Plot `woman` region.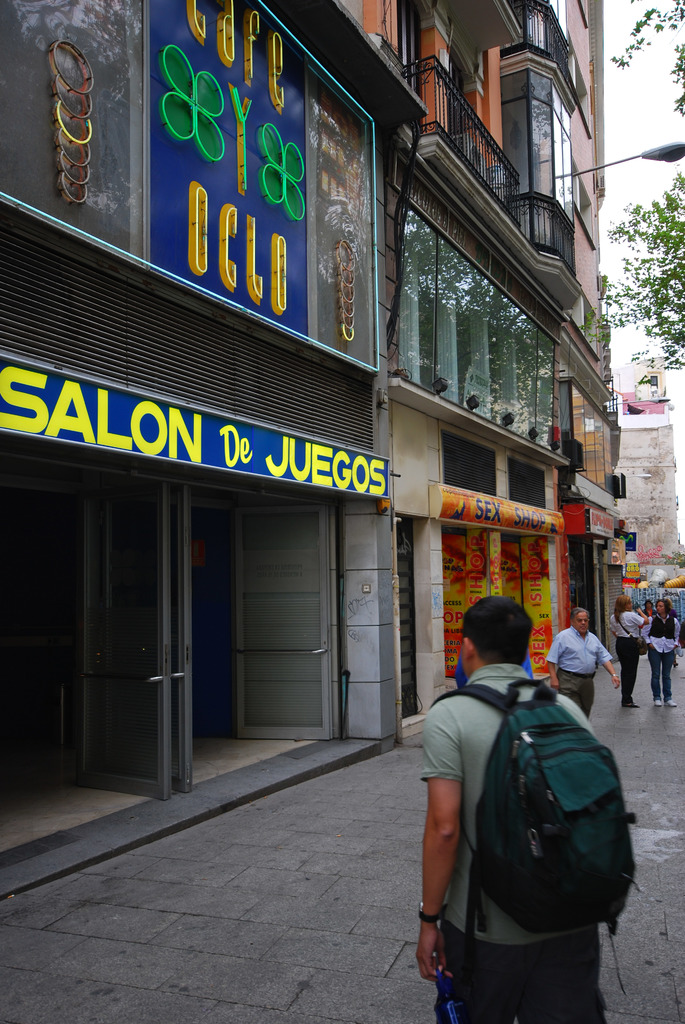
Plotted at [left=641, top=599, right=684, bottom=705].
